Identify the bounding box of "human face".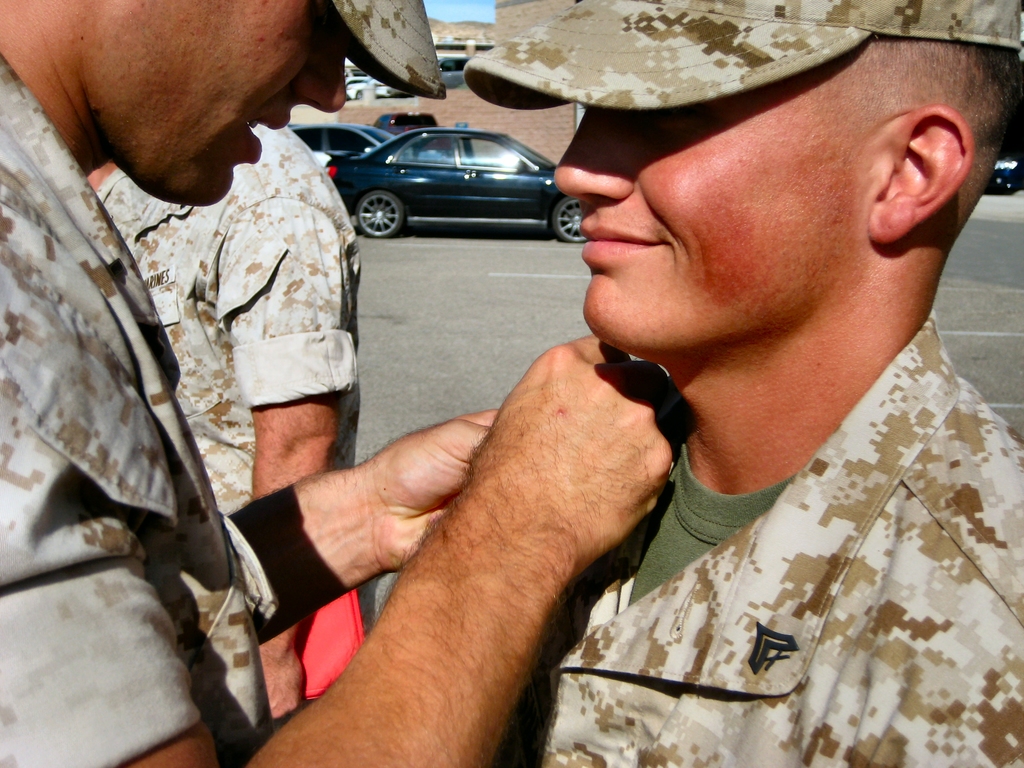
left=80, top=1, right=350, bottom=205.
